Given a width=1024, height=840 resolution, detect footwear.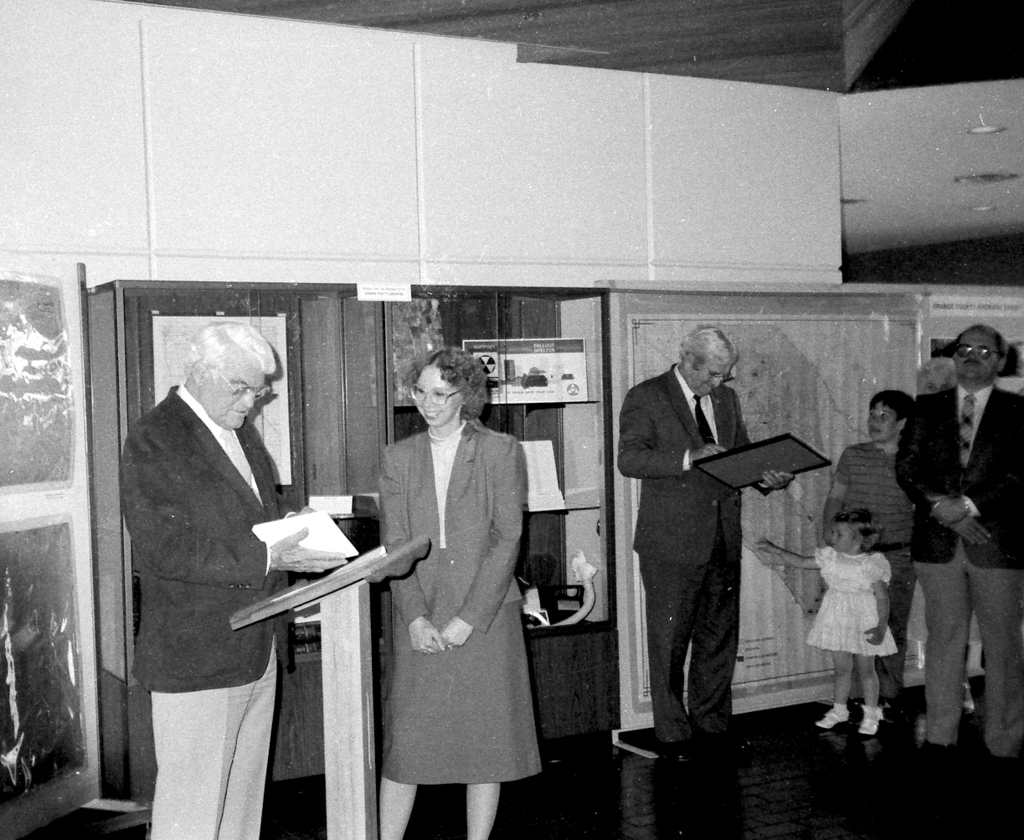
<box>655,736,703,764</box>.
